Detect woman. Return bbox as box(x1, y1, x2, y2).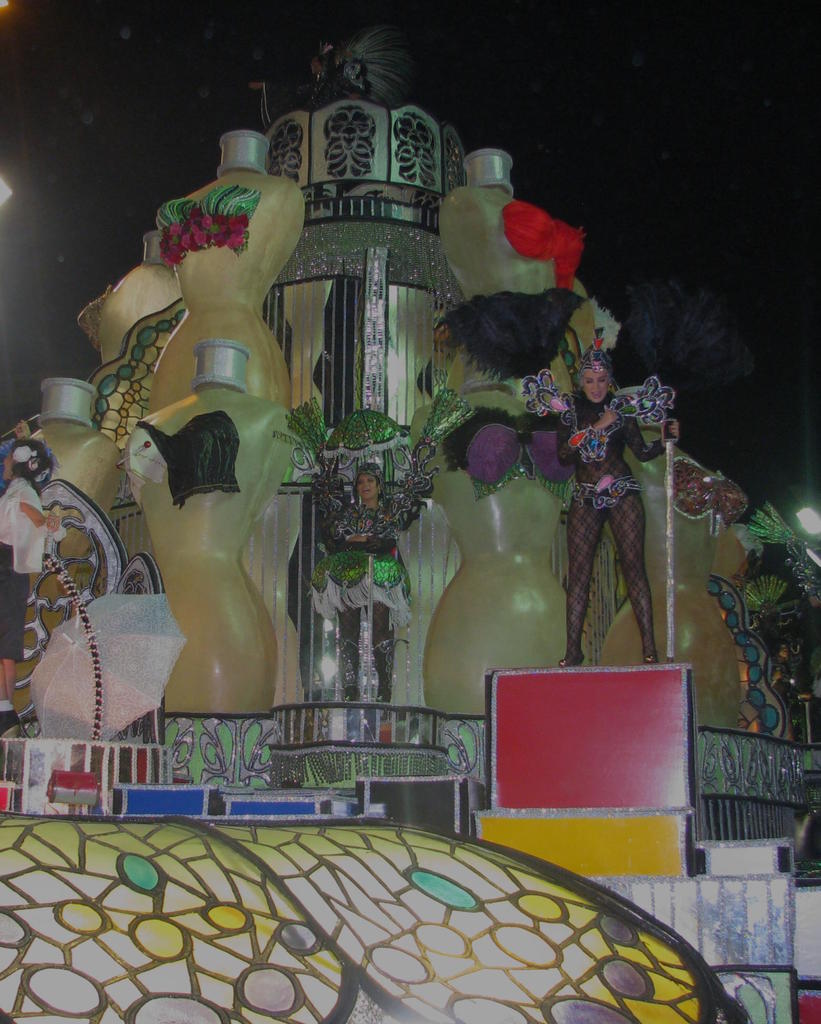
box(315, 467, 441, 696).
